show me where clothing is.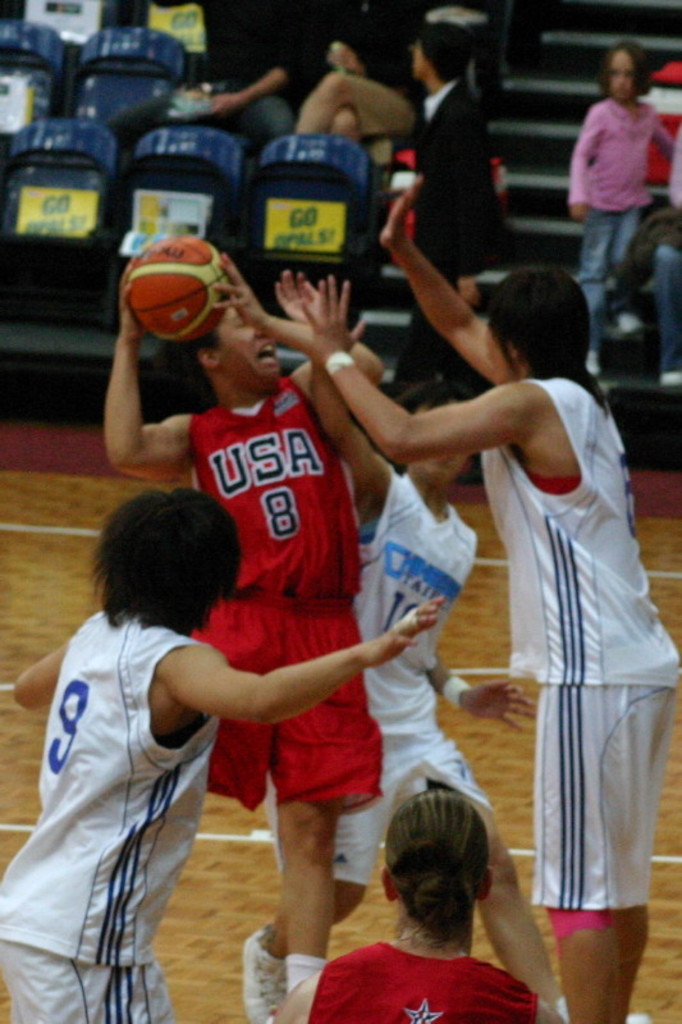
clothing is at Rect(303, 923, 550, 1023).
